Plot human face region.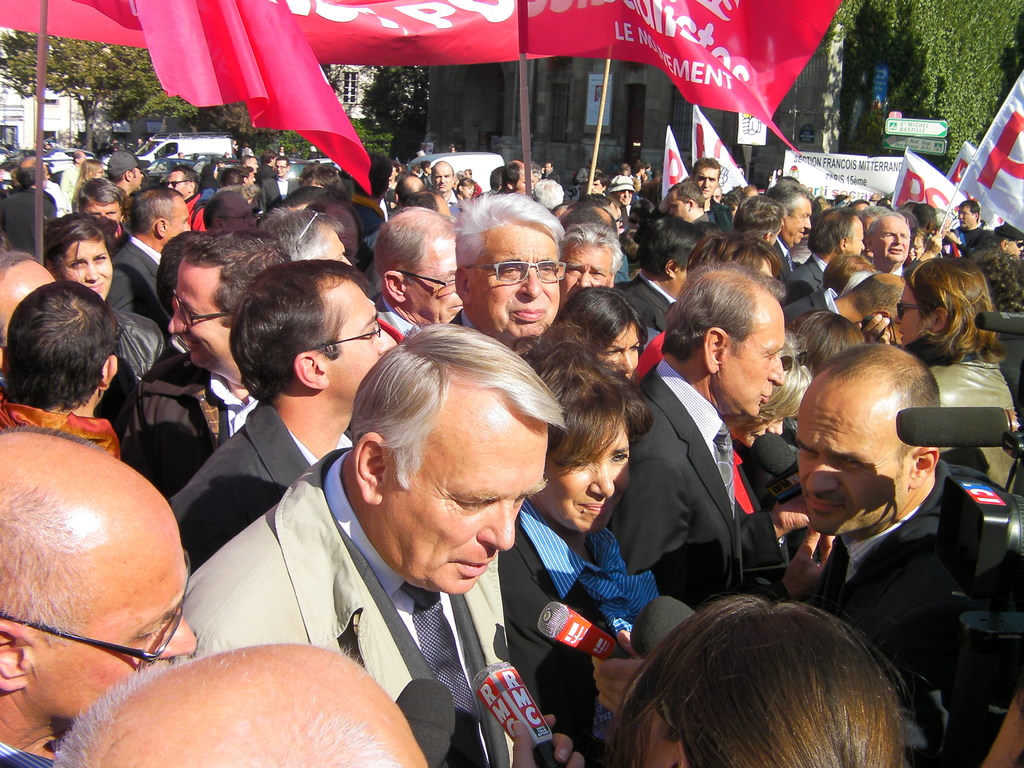
Plotted at <region>774, 193, 810, 246</region>.
